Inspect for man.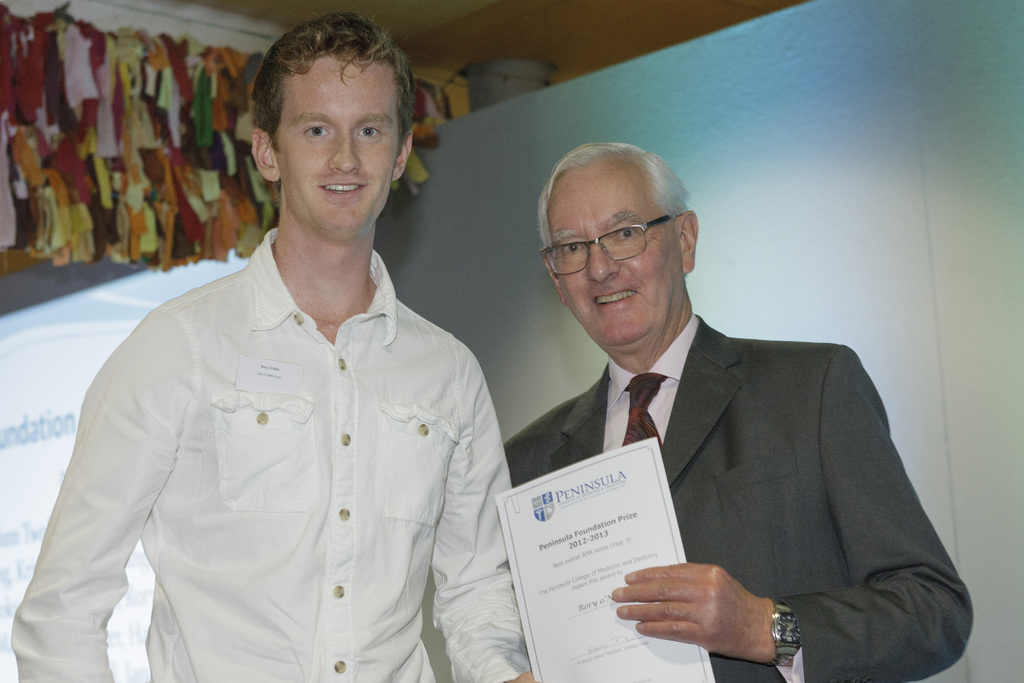
Inspection: {"left": 8, "top": 12, "right": 546, "bottom": 682}.
